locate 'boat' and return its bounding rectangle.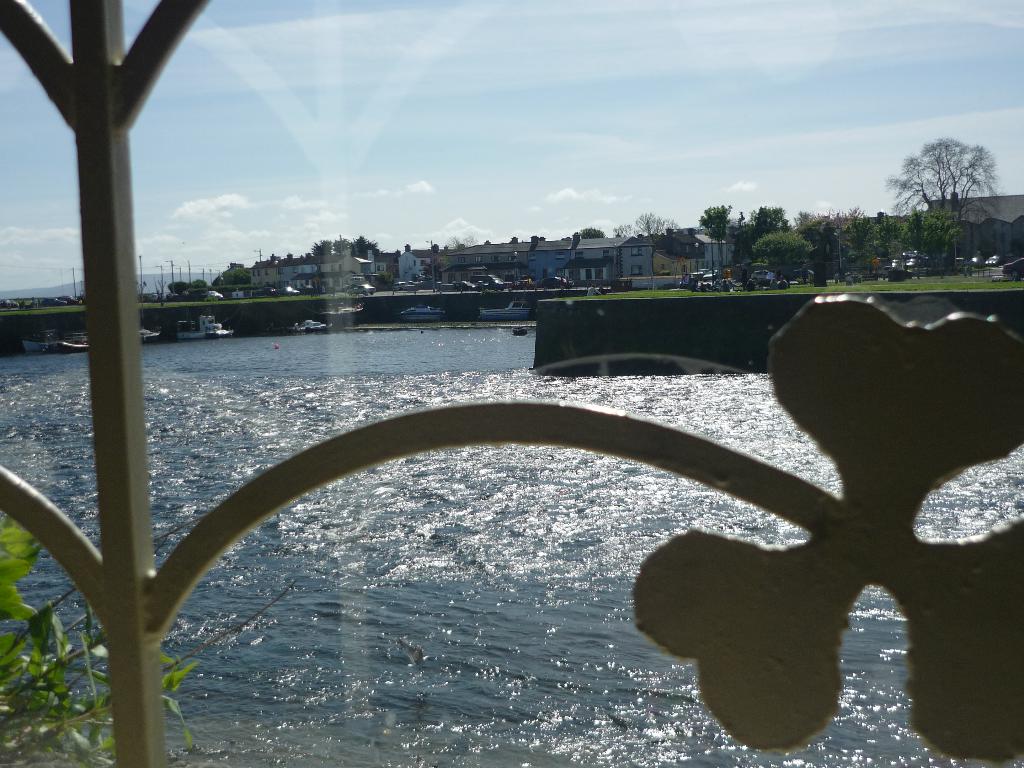
left=314, top=290, right=360, bottom=329.
